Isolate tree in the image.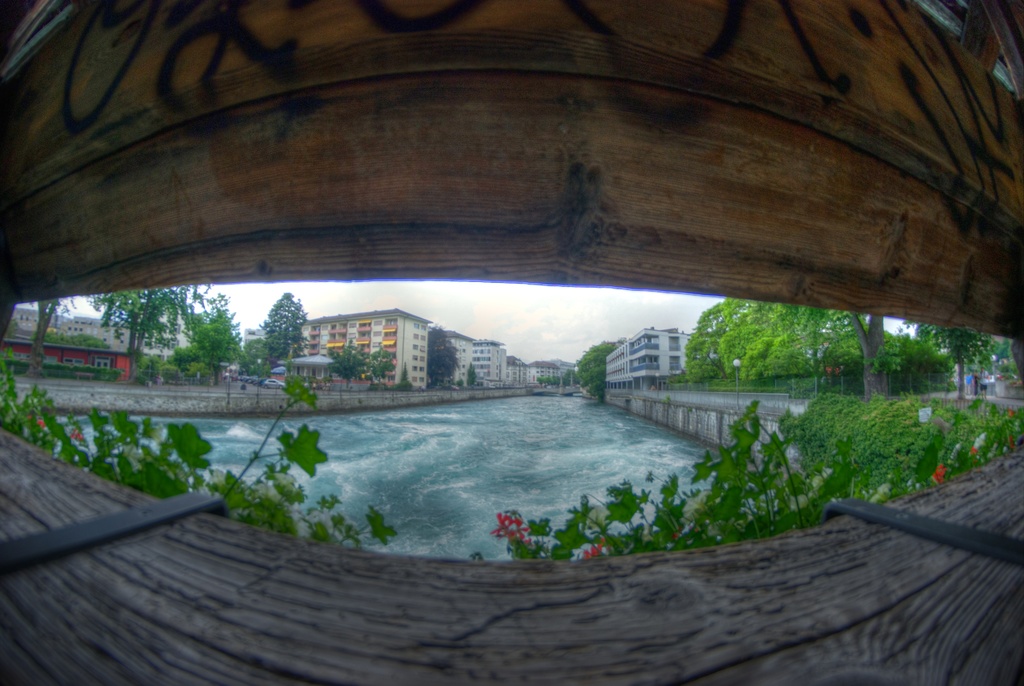
Isolated region: pyautogui.locateOnScreen(186, 293, 246, 384).
